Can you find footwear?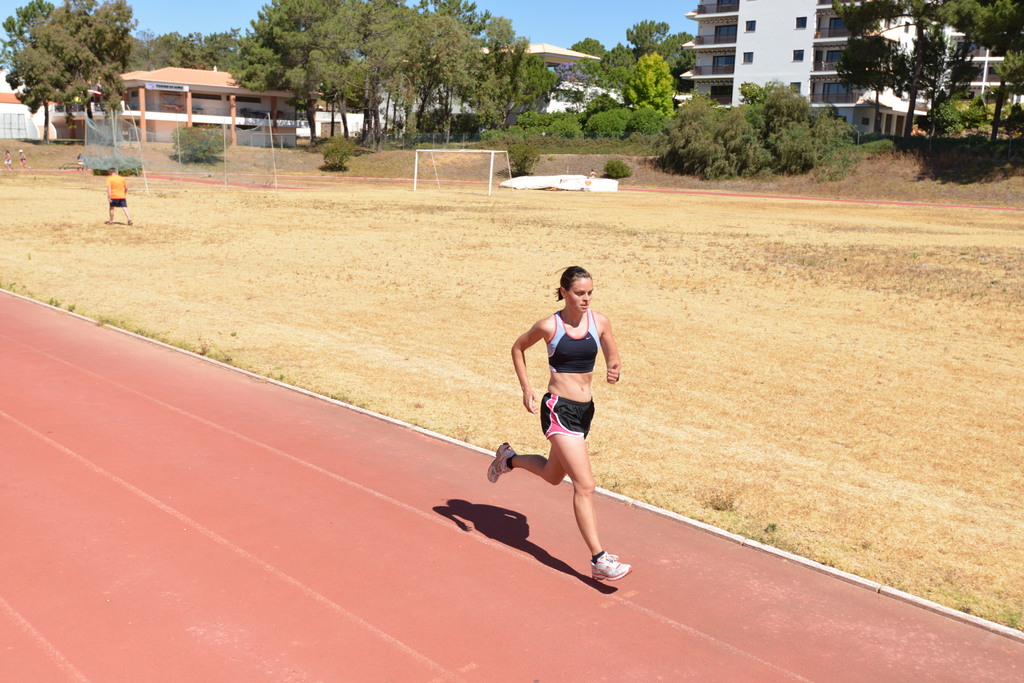
Yes, bounding box: <region>584, 549, 632, 583</region>.
